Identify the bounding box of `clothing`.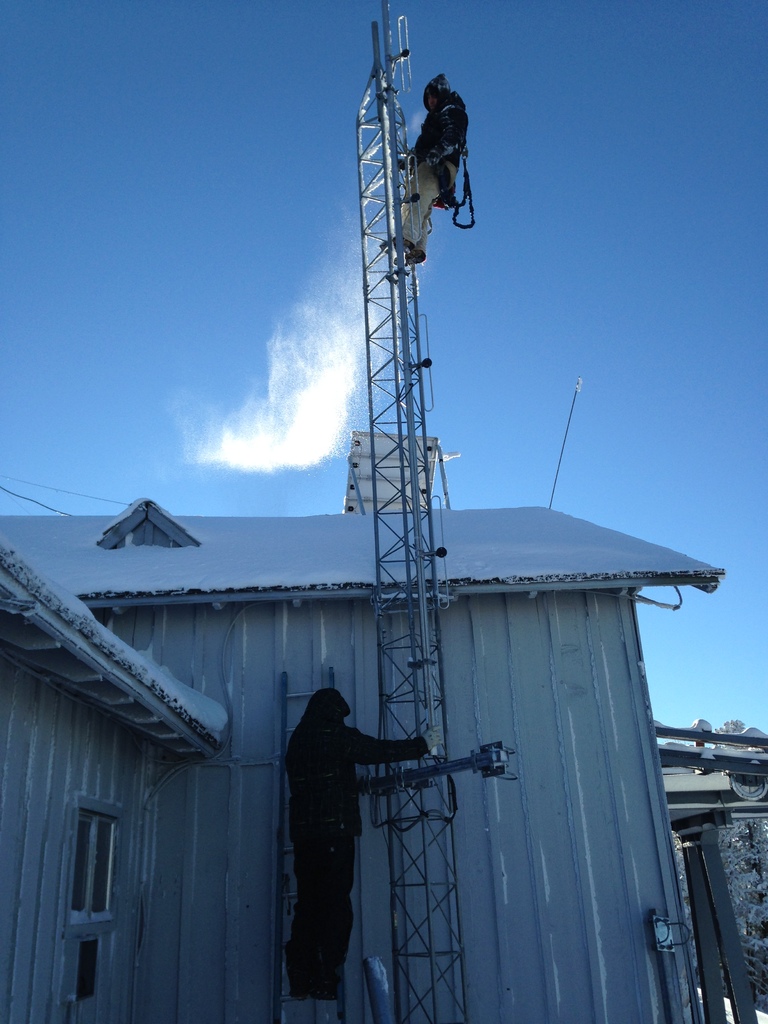
bbox=[396, 160, 456, 256].
